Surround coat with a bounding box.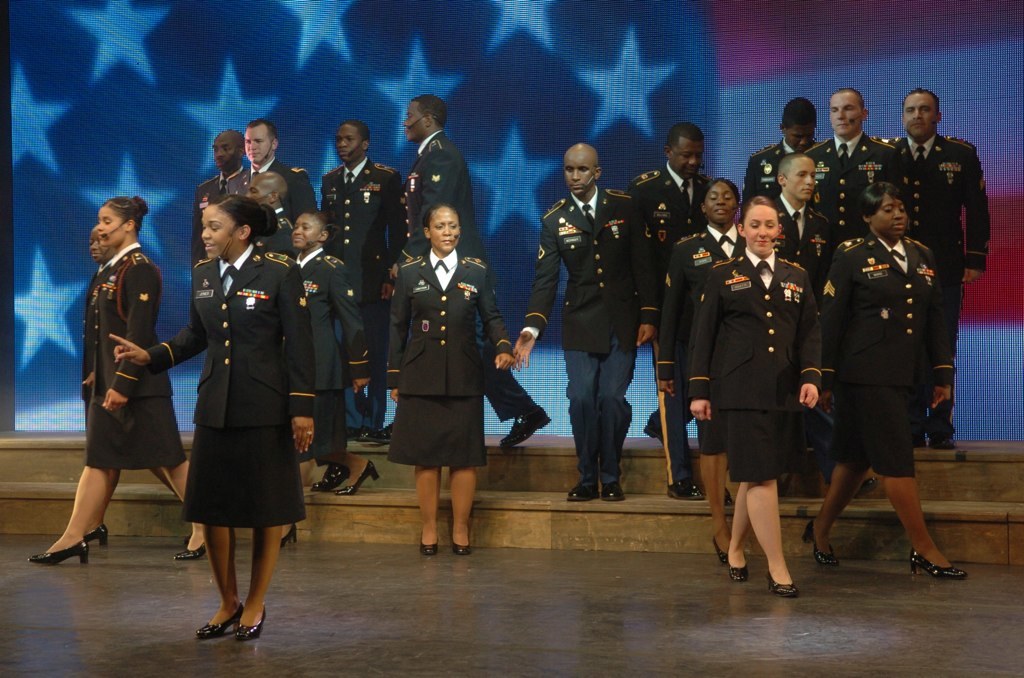
Rect(413, 141, 474, 266).
